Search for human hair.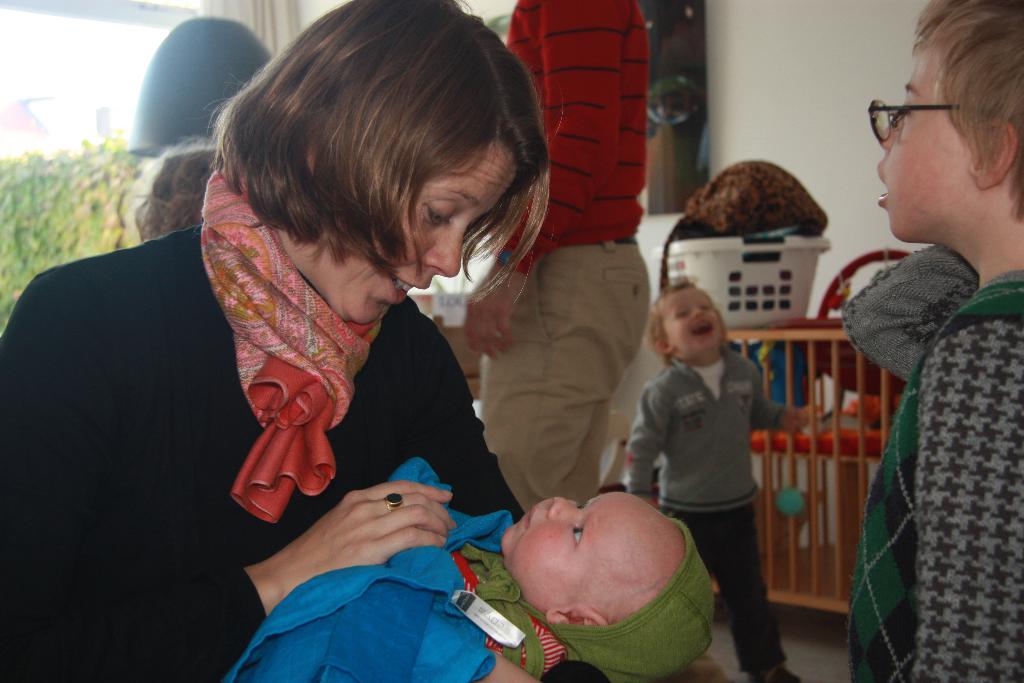
Found at 122, 140, 215, 233.
